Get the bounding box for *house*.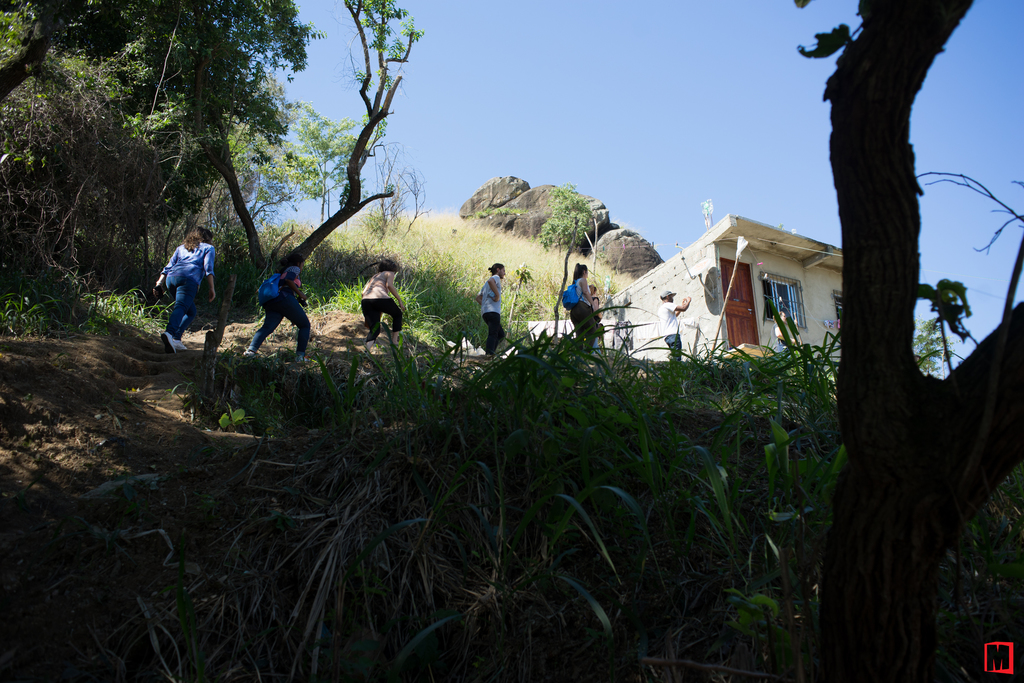
box(607, 194, 854, 376).
